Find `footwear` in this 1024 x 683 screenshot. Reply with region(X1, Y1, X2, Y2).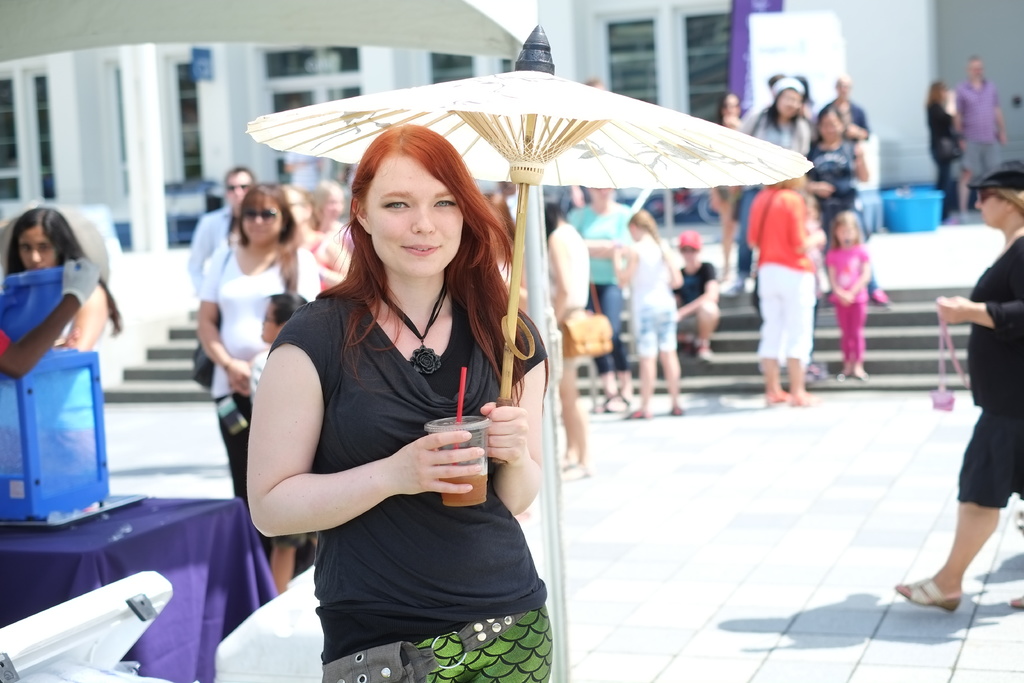
region(621, 411, 655, 420).
